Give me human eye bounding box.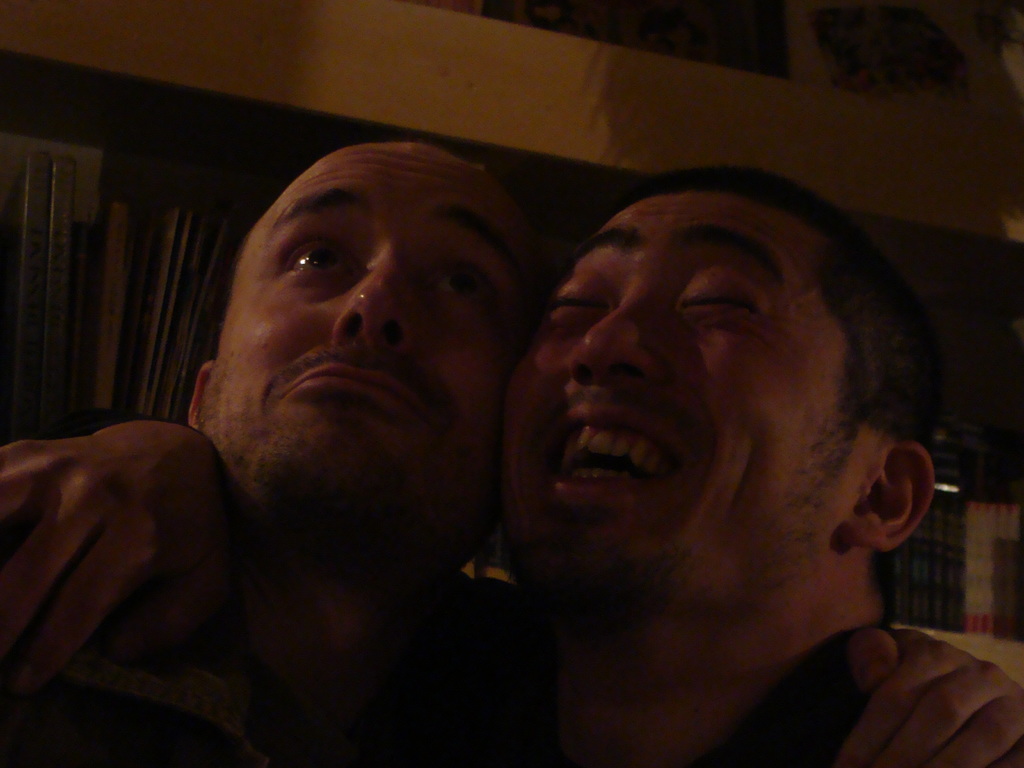
select_region(541, 269, 607, 335).
